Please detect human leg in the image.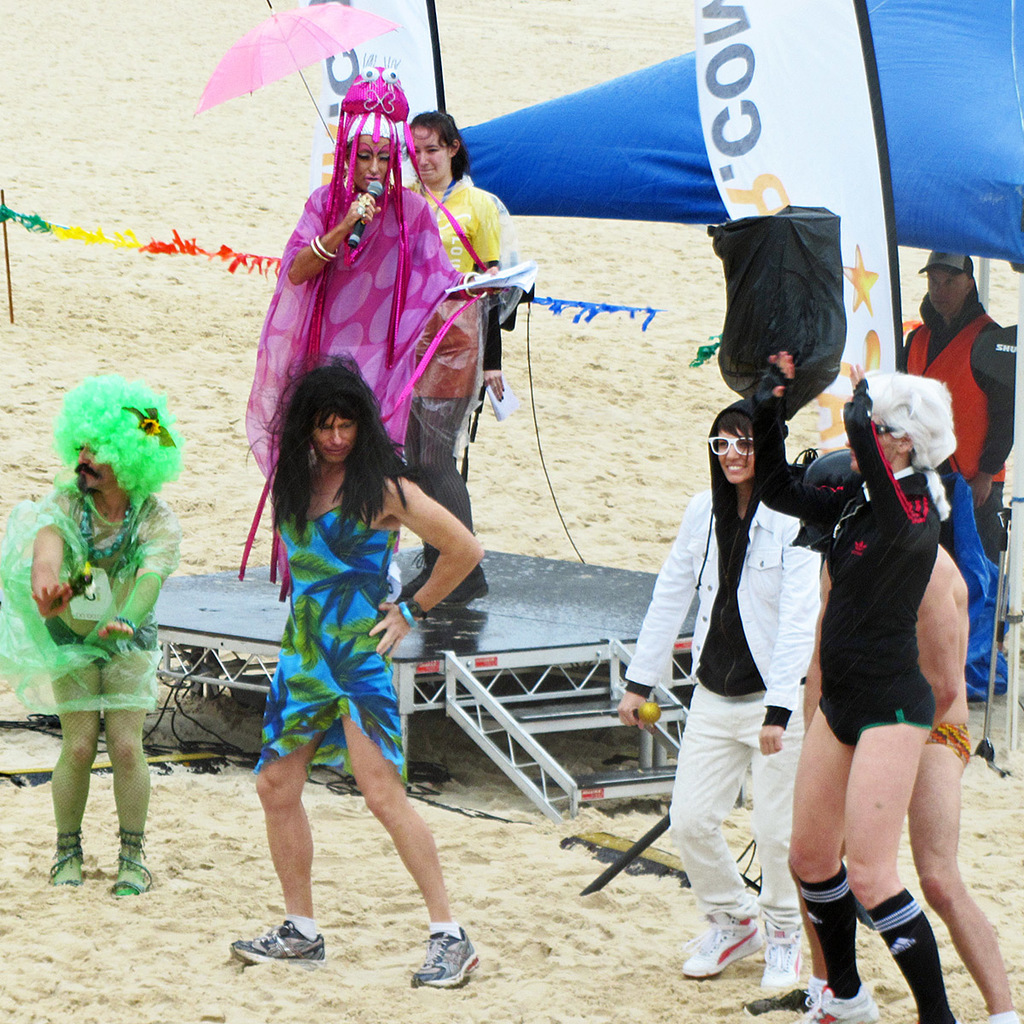
(908,732,1021,1018).
